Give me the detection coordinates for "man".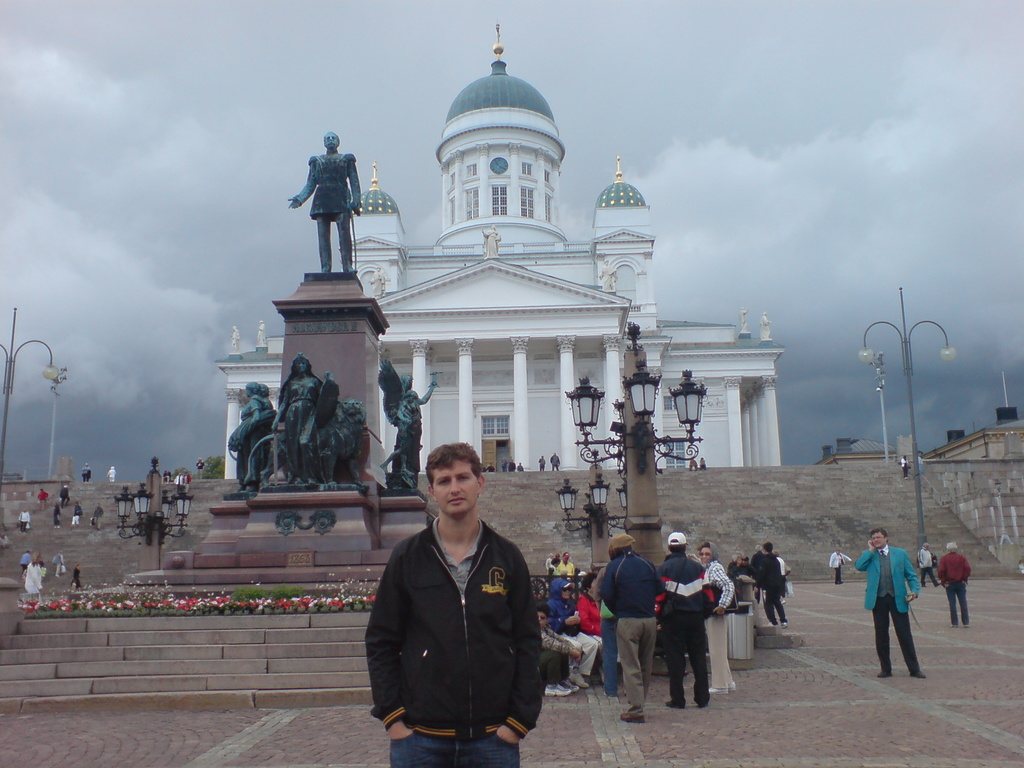
757, 538, 793, 620.
